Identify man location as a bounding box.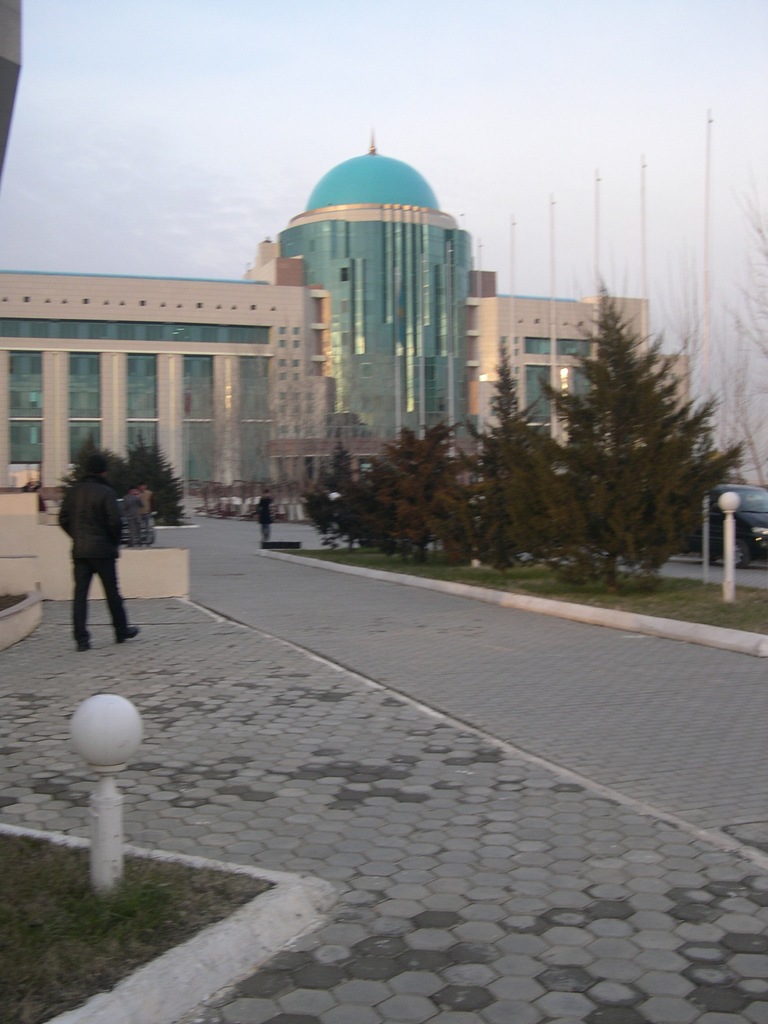
(left=50, top=454, right=136, bottom=659).
